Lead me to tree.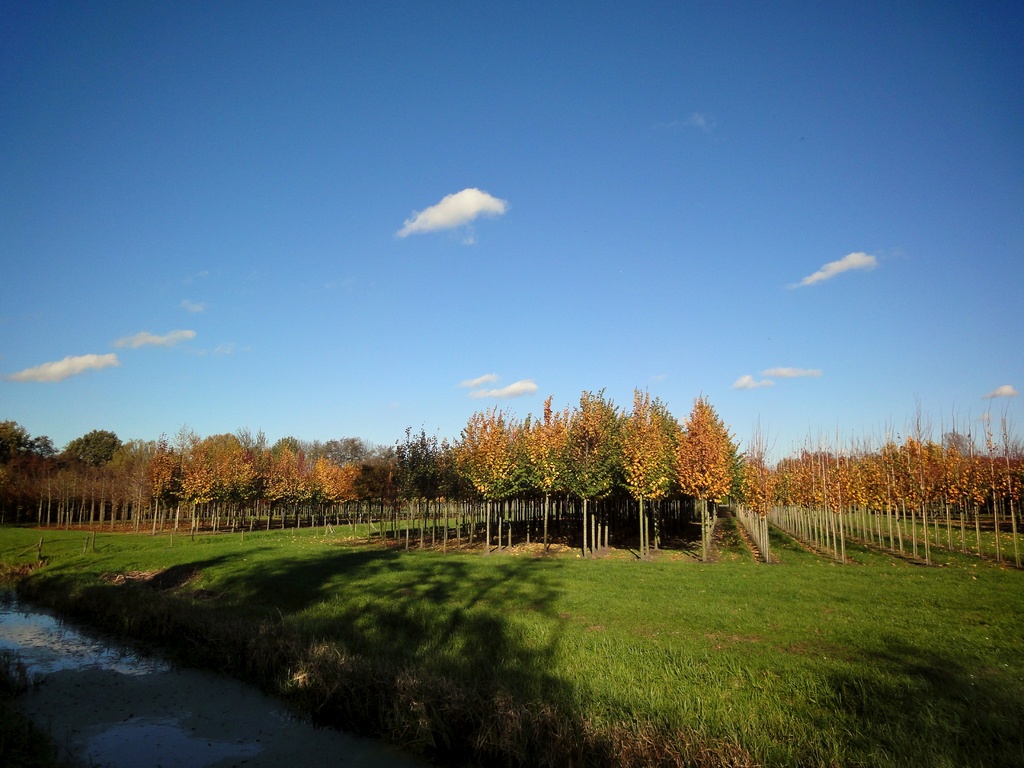
Lead to 739 446 796 577.
